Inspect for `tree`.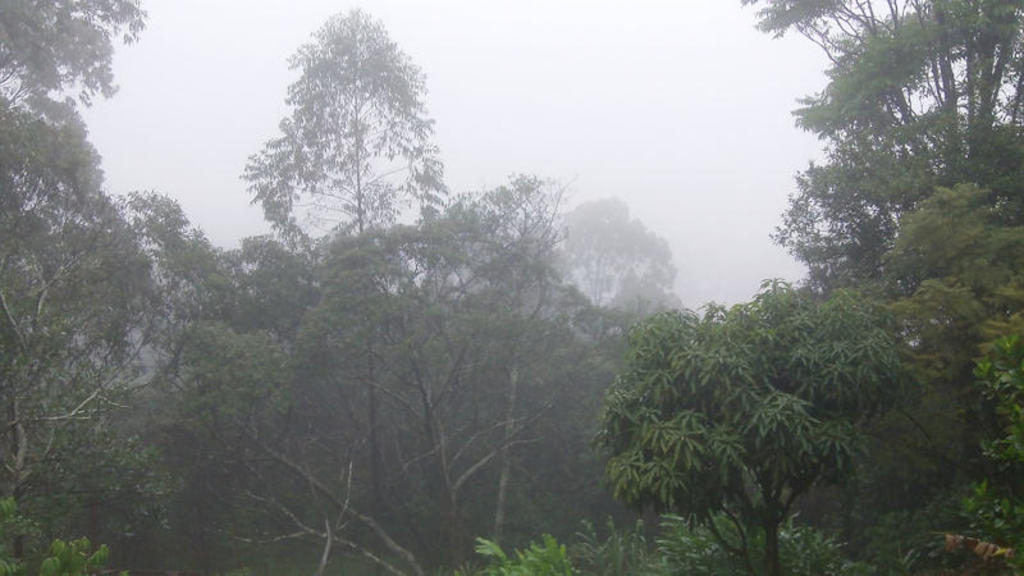
Inspection: <region>474, 539, 581, 575</region>.
